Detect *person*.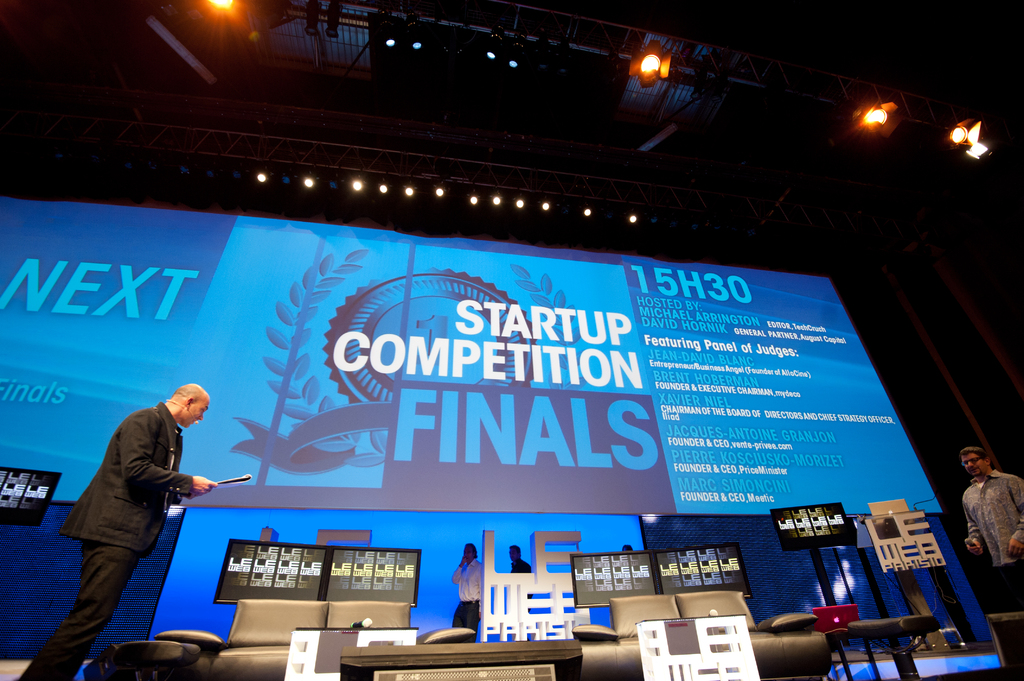
Detected at 621,545,632,552.
